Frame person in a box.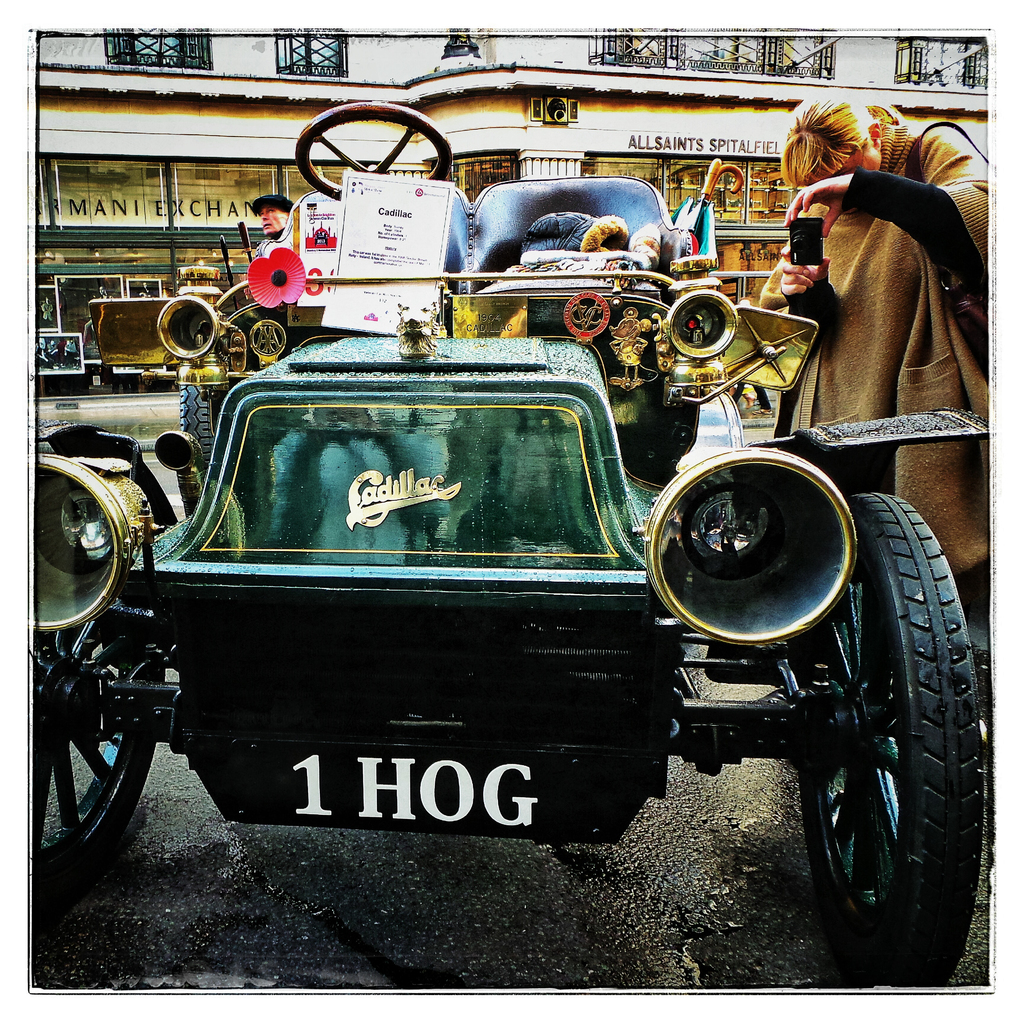
l=783, t=106, r=981, b=505.
